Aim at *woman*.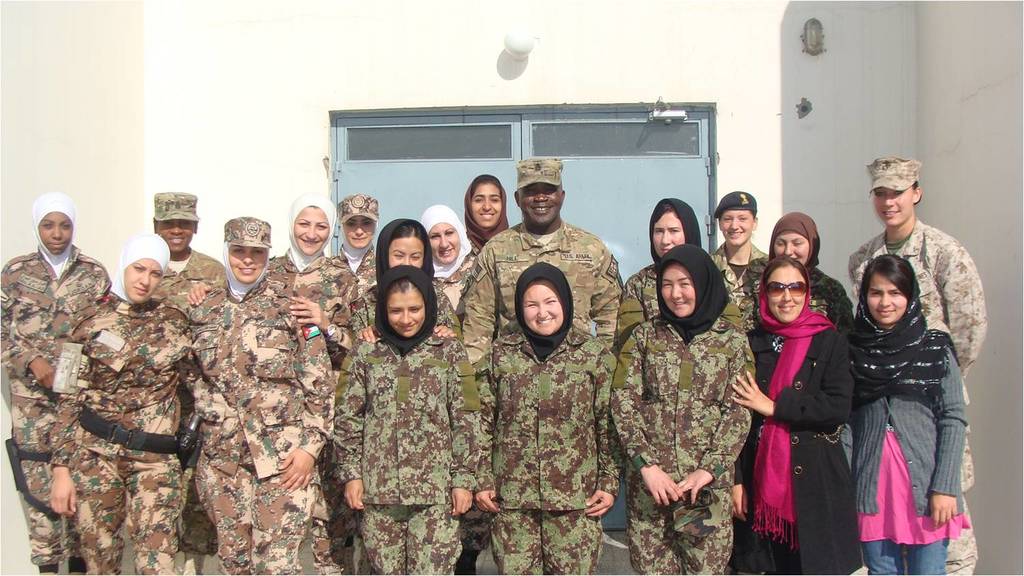
Aimed at pyautogui.locateOnScreen(471, 259, 617, 572).
